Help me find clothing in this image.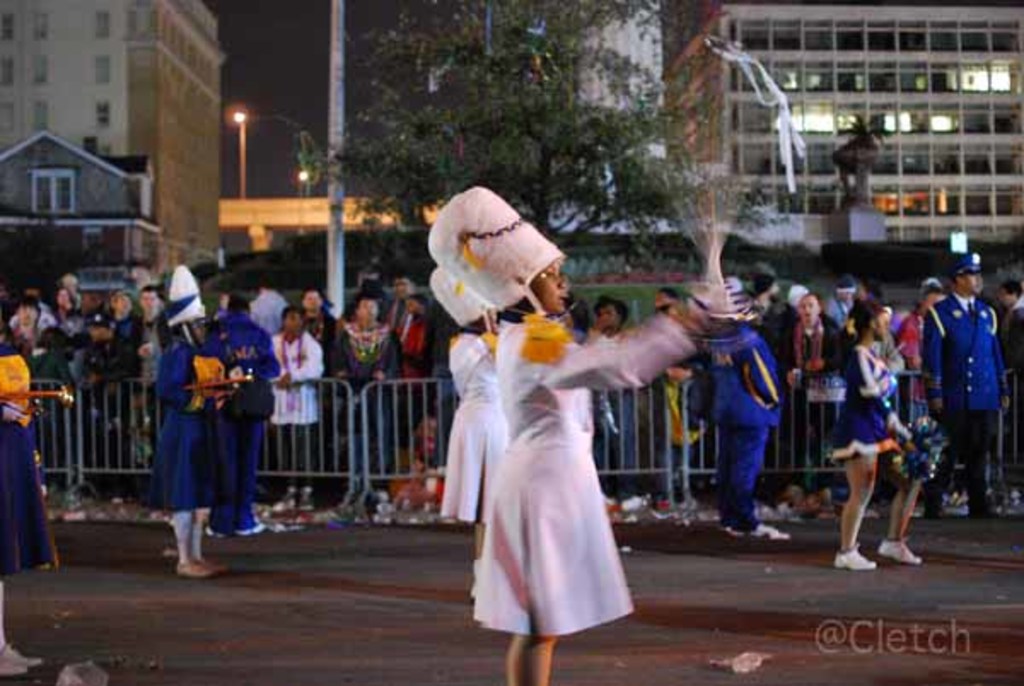
Found it: (150, 319, 213, 572).
